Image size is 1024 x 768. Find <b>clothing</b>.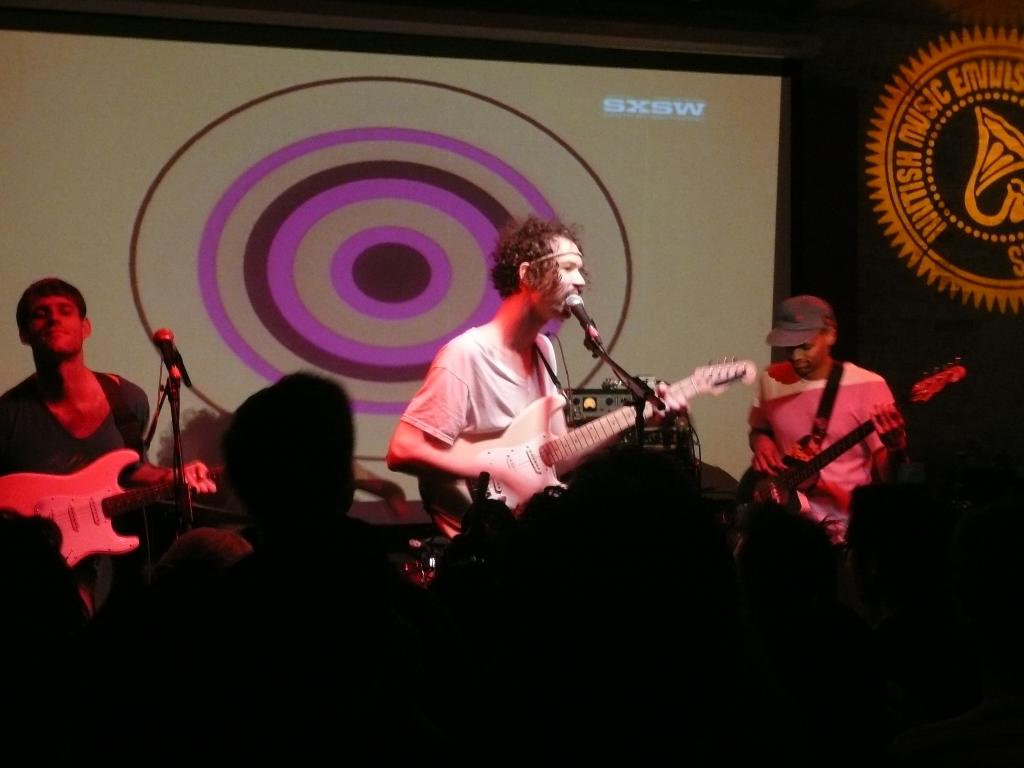
pyautogui.locateOnScreen(397, 323, 569, 537).
